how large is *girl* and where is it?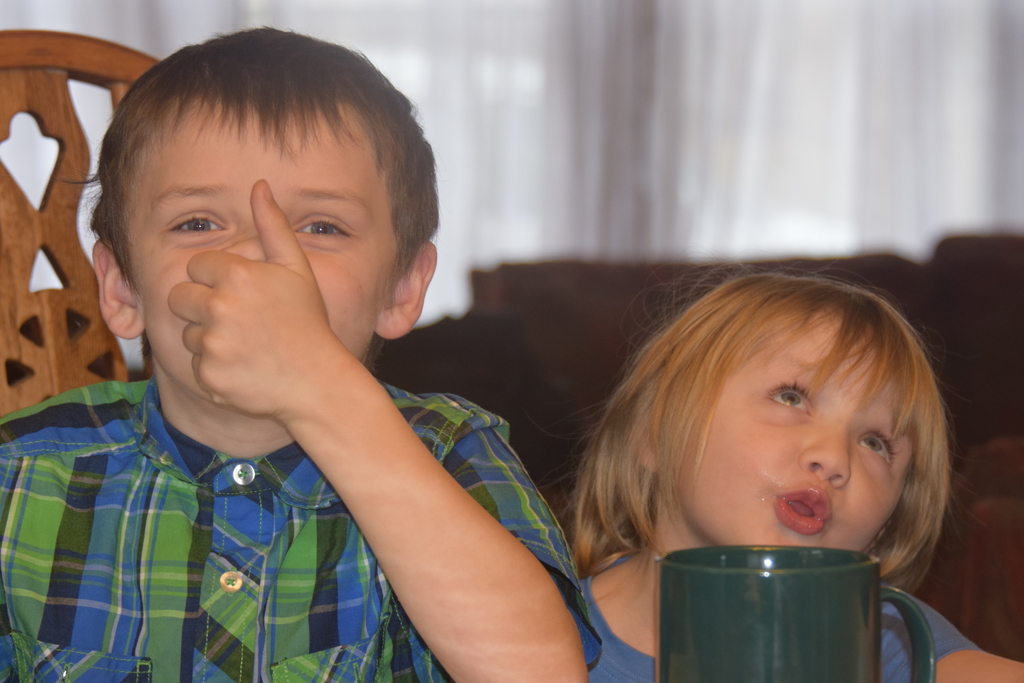
Bounding box: [534, 266, 1023, 682].
